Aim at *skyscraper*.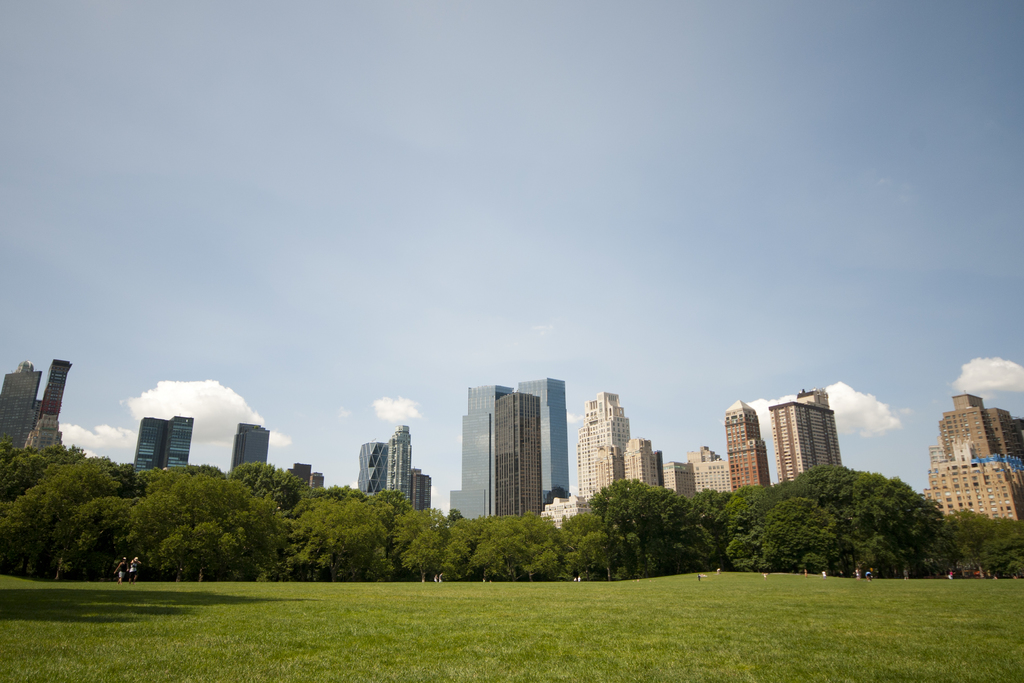
Aimed at (437, 383, 520, 523).
